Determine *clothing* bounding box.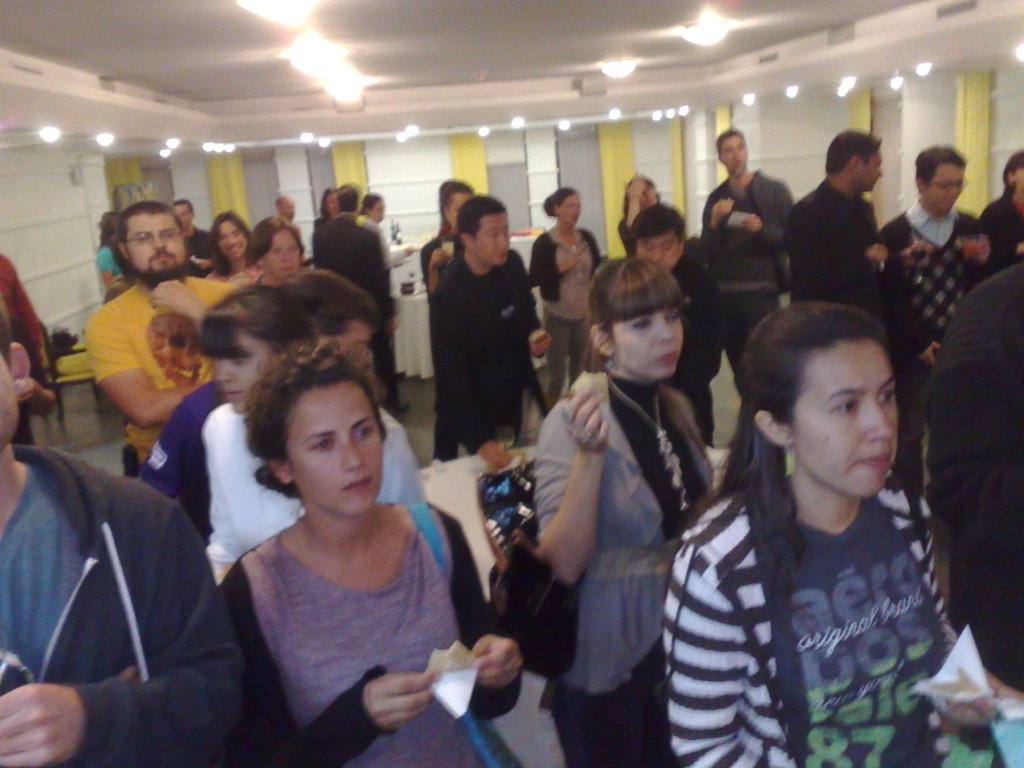
Determined: {"left": 875, "top": 198, "right": 991, "bottom": 543}.
